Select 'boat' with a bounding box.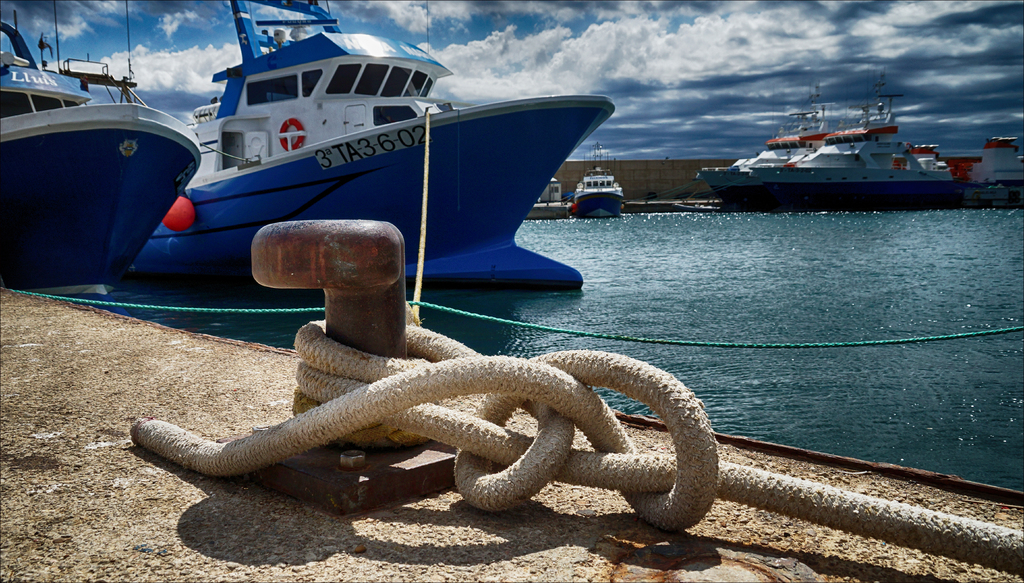
BBox(668, 86, 987, 206).
